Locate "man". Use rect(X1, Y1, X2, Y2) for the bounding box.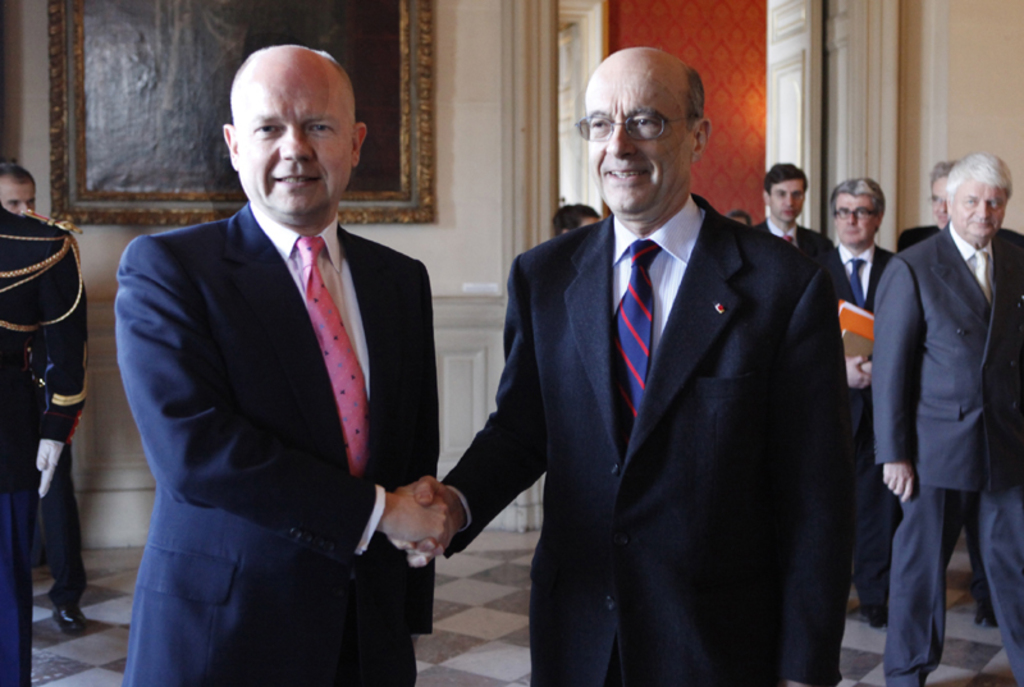
rect(553, 202, 599, 239).
